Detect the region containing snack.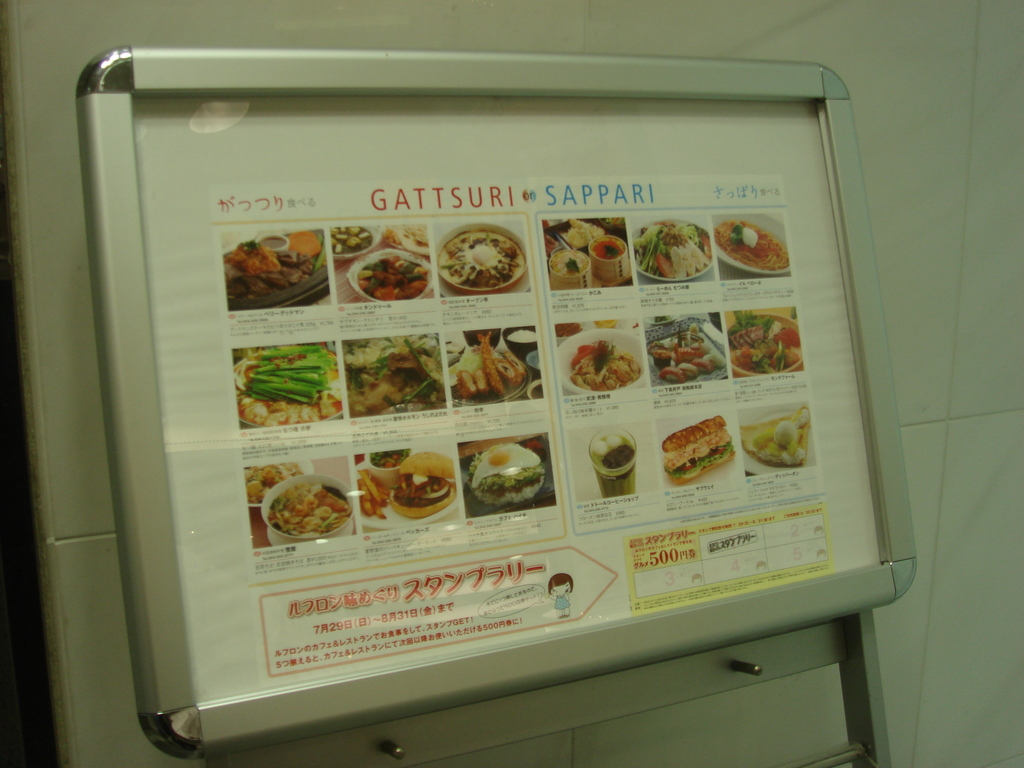
bbox=(361, 467, 394, 524).
